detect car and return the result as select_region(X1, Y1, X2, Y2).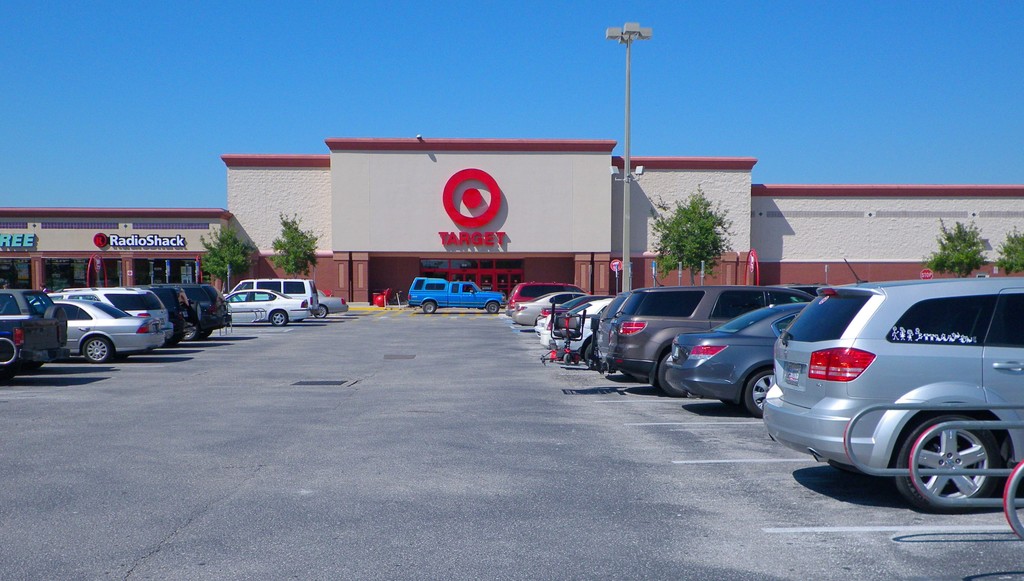
select_region(666, 300, 819, 421).
